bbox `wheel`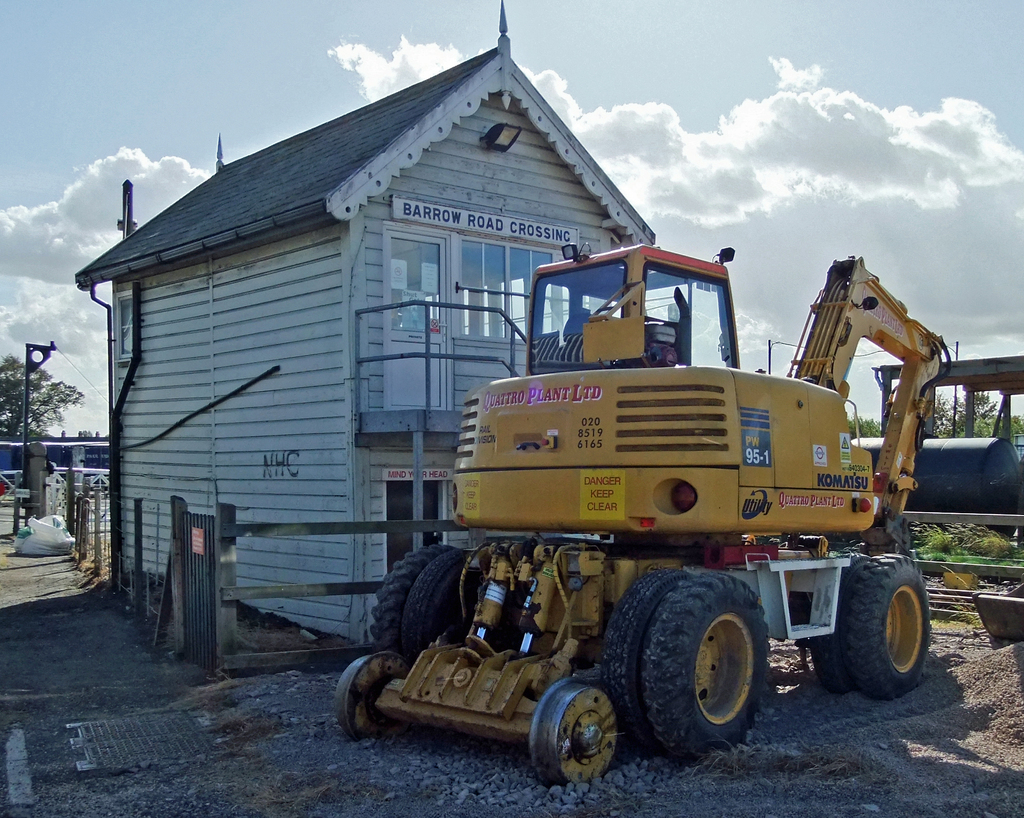
left=812, top=554, right=868, bottom=696
